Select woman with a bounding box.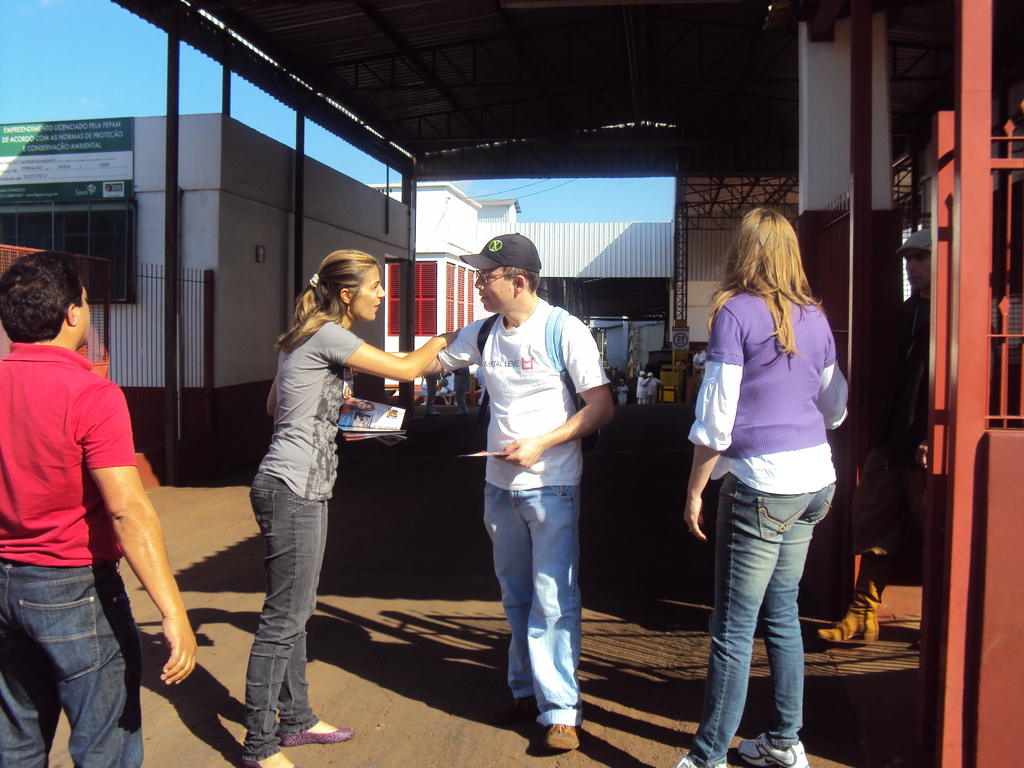
(662,196,852,748).
